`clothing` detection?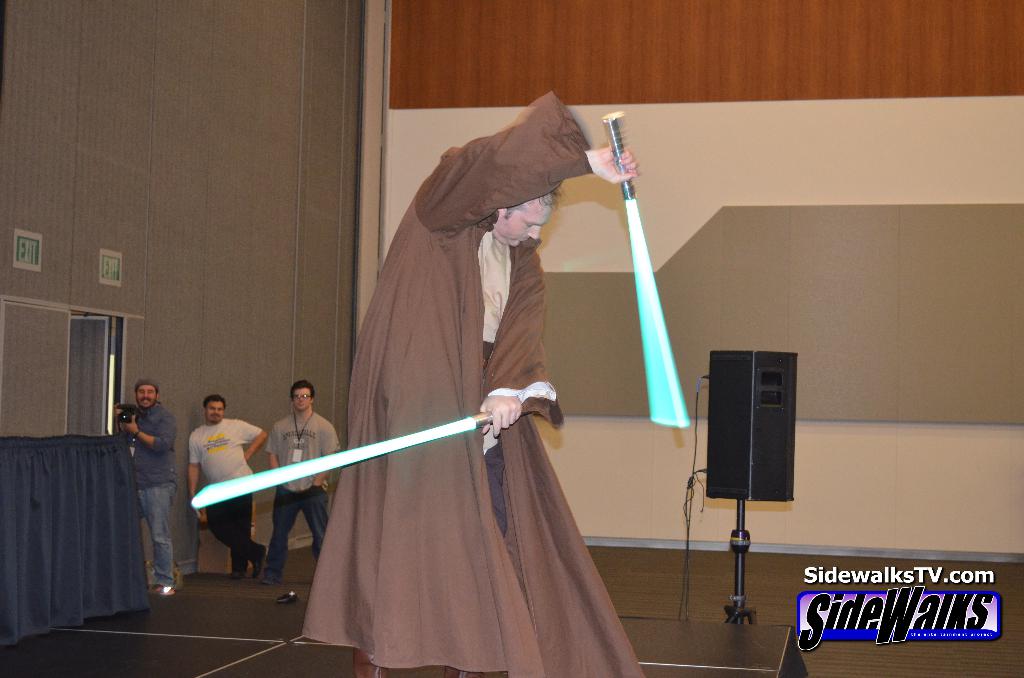
<region>190, 412, 261, 585</region>
